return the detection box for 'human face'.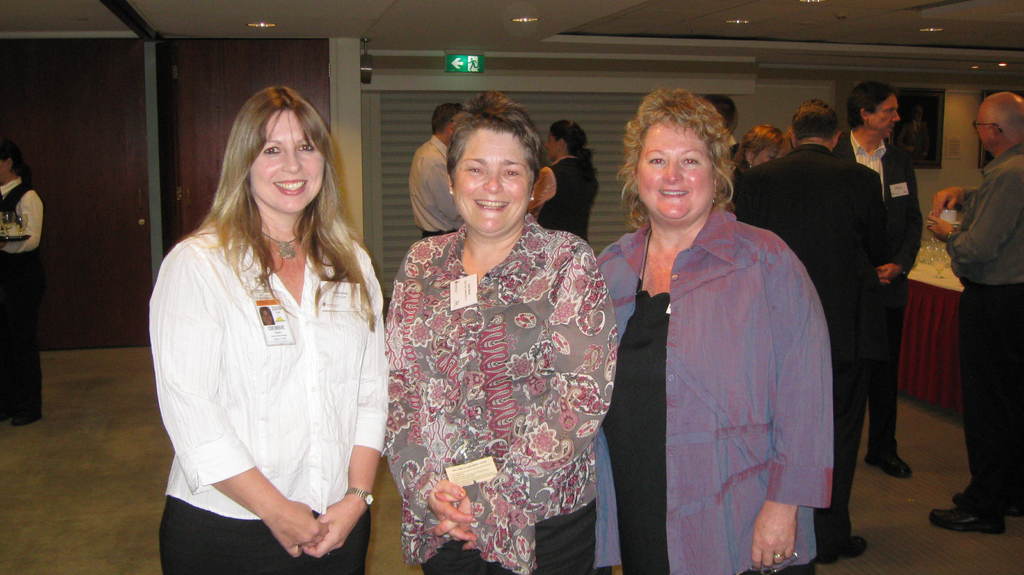
l=875, t=93, r=896, b=134.
